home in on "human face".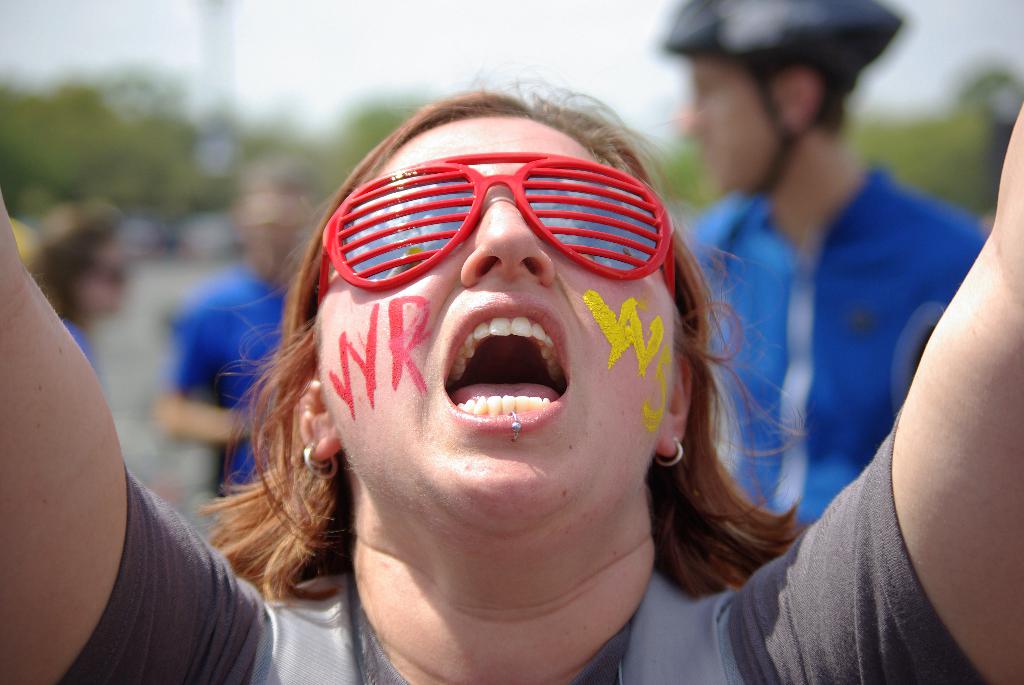
Homed in at [319,116,682,525].
